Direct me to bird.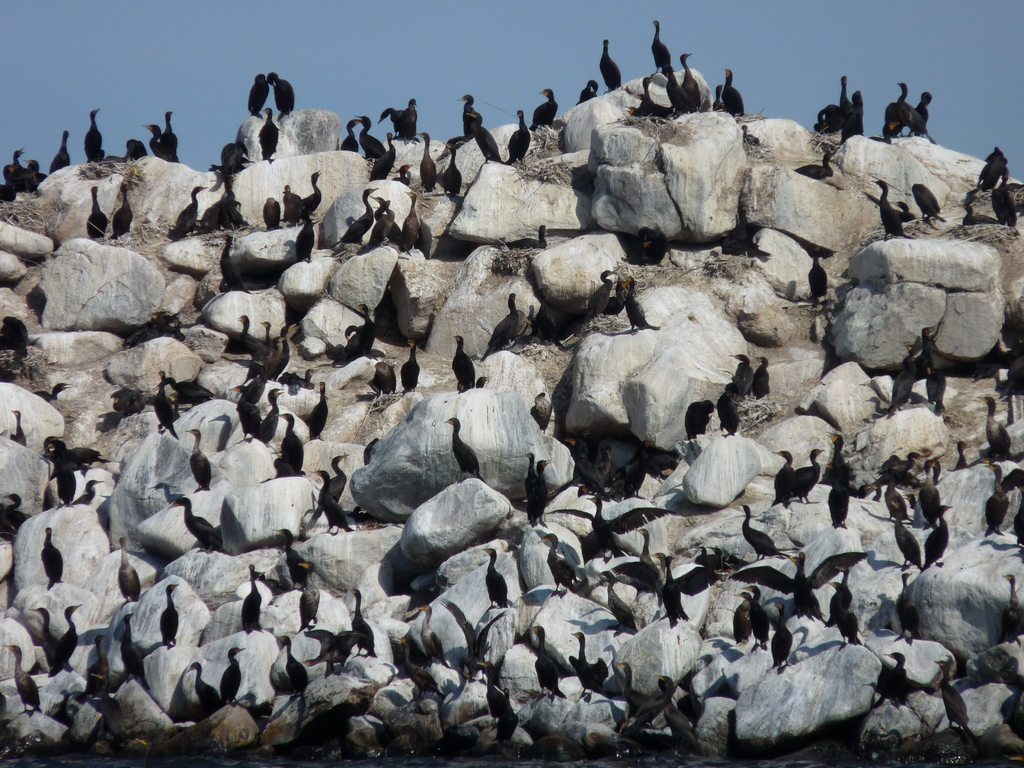
Direction: <bbox>735, 545, 870, 623</bbox>.
